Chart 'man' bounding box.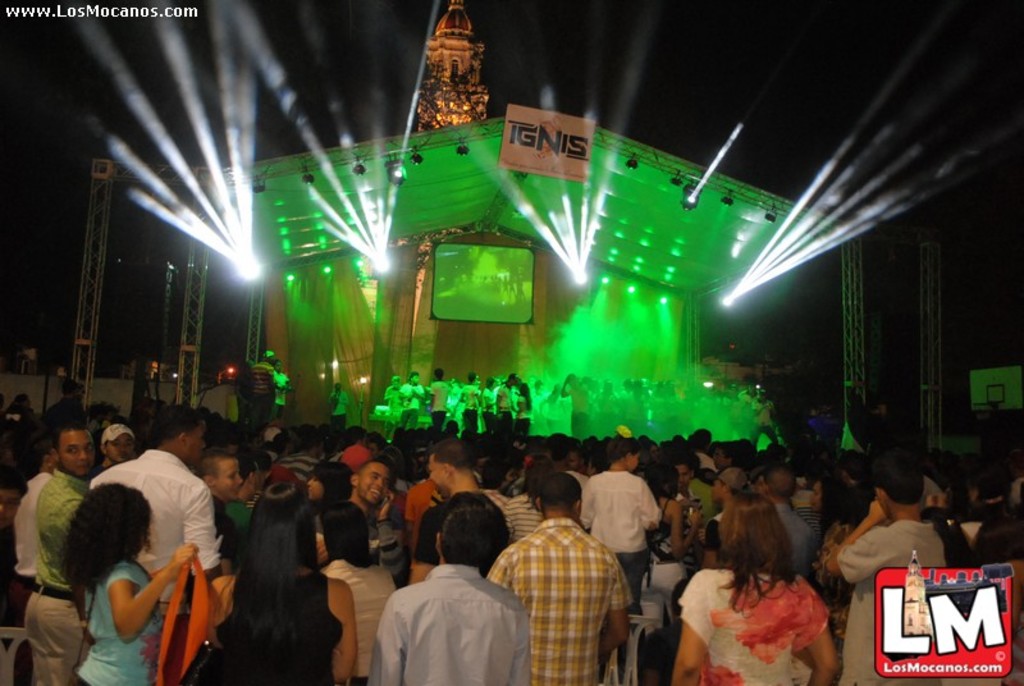
Charted: (x1=364, y1=489, x2=526, y2=685).
